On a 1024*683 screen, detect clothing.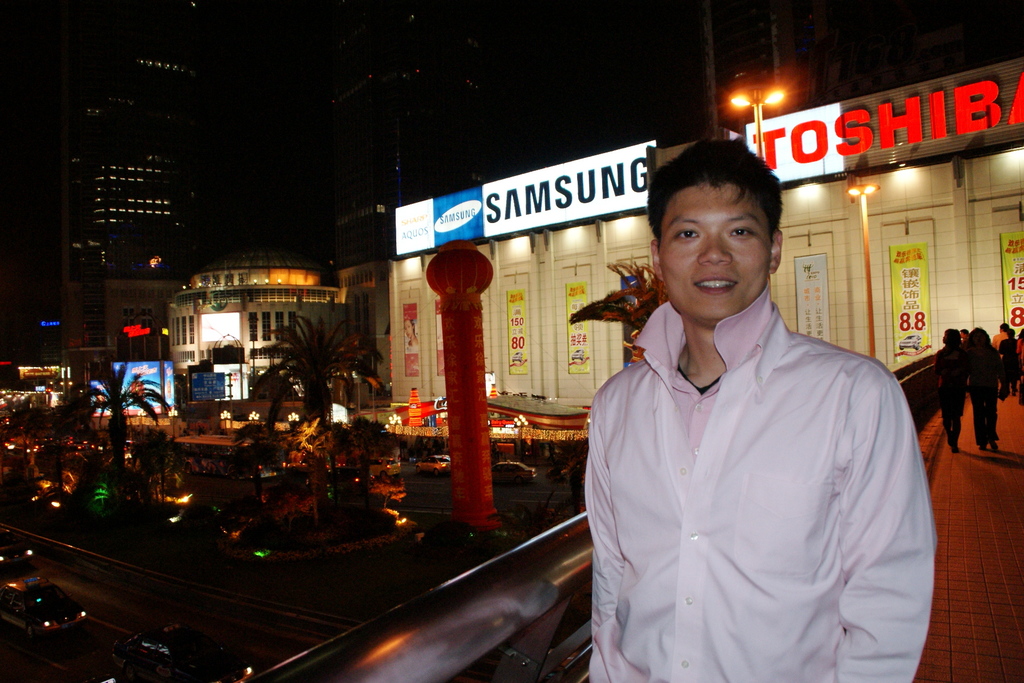
<box>964,335,1002,443</box>.
